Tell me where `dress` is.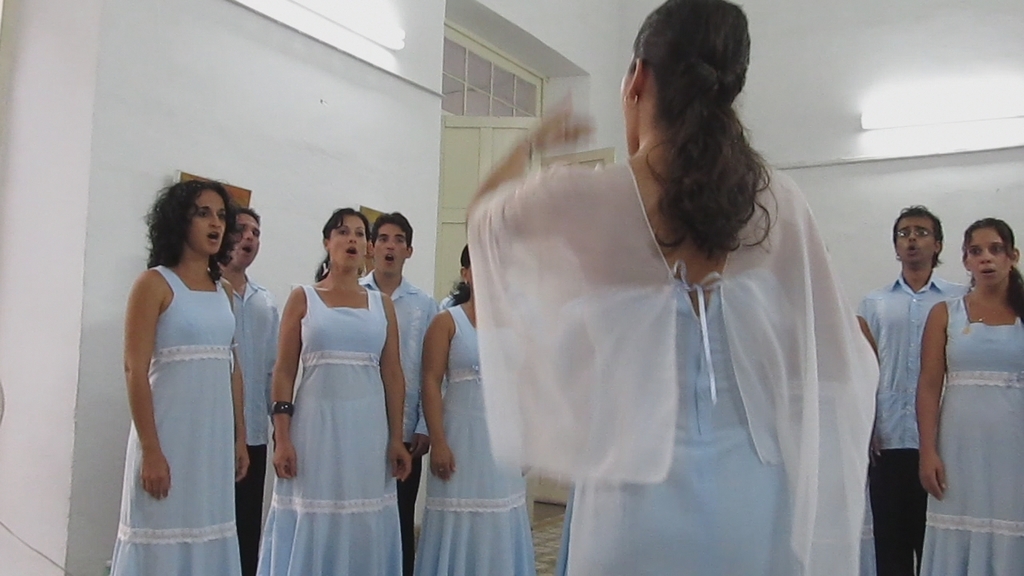
`dress` is at BBox(253, 286, 402, 575).
